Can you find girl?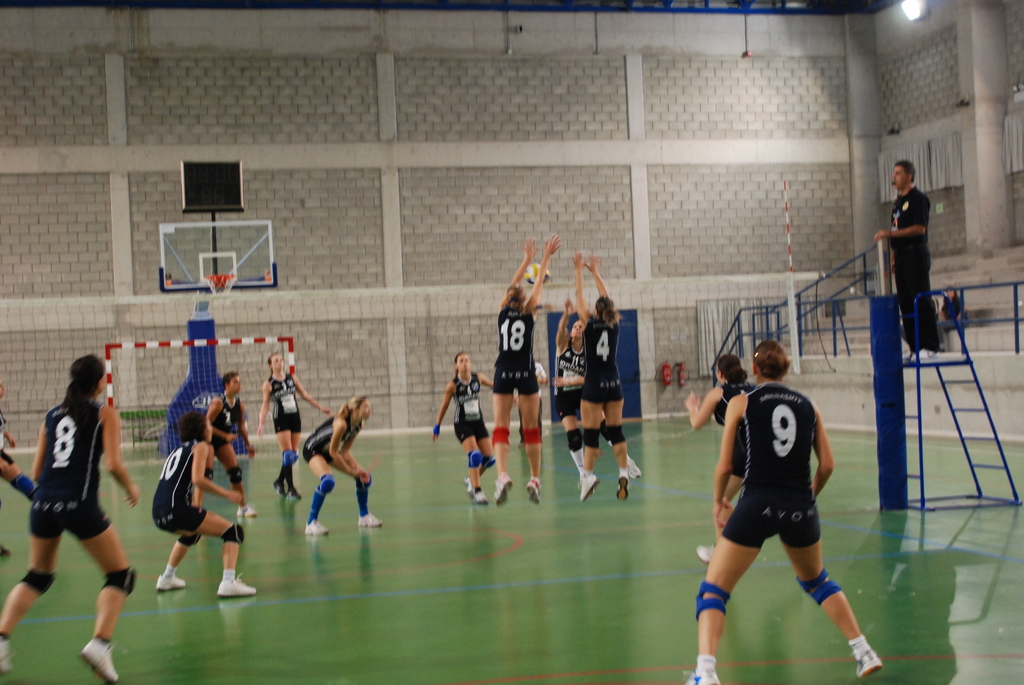
Yes, bounding box: [x1=149, y1=409, x2=252, y2=599].
